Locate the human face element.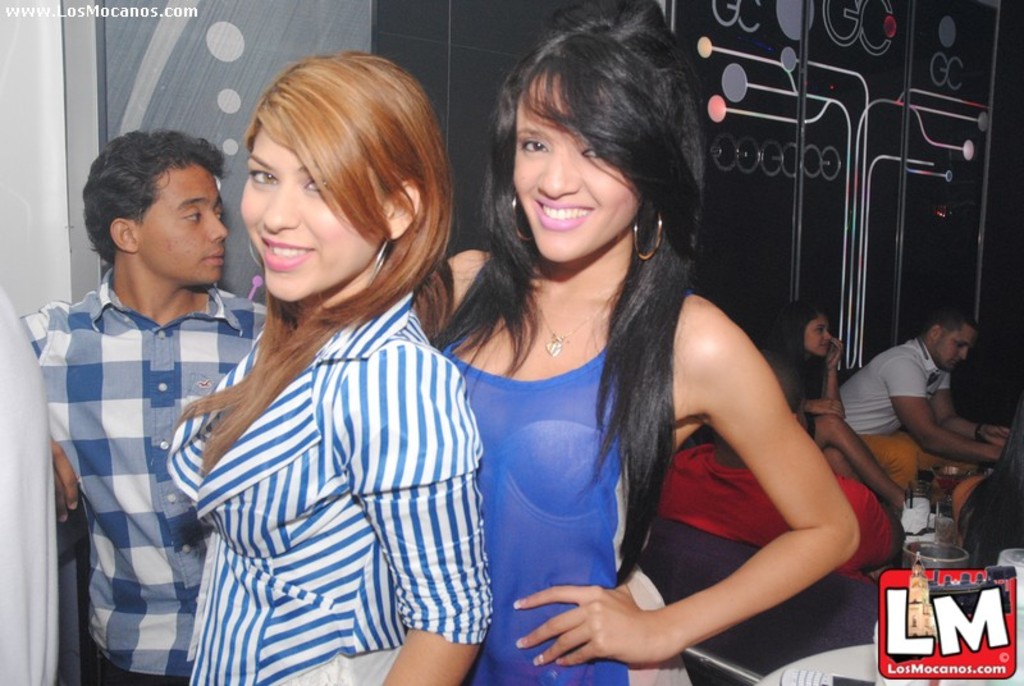
Element bbox: box(504, 68, 650, 265).
